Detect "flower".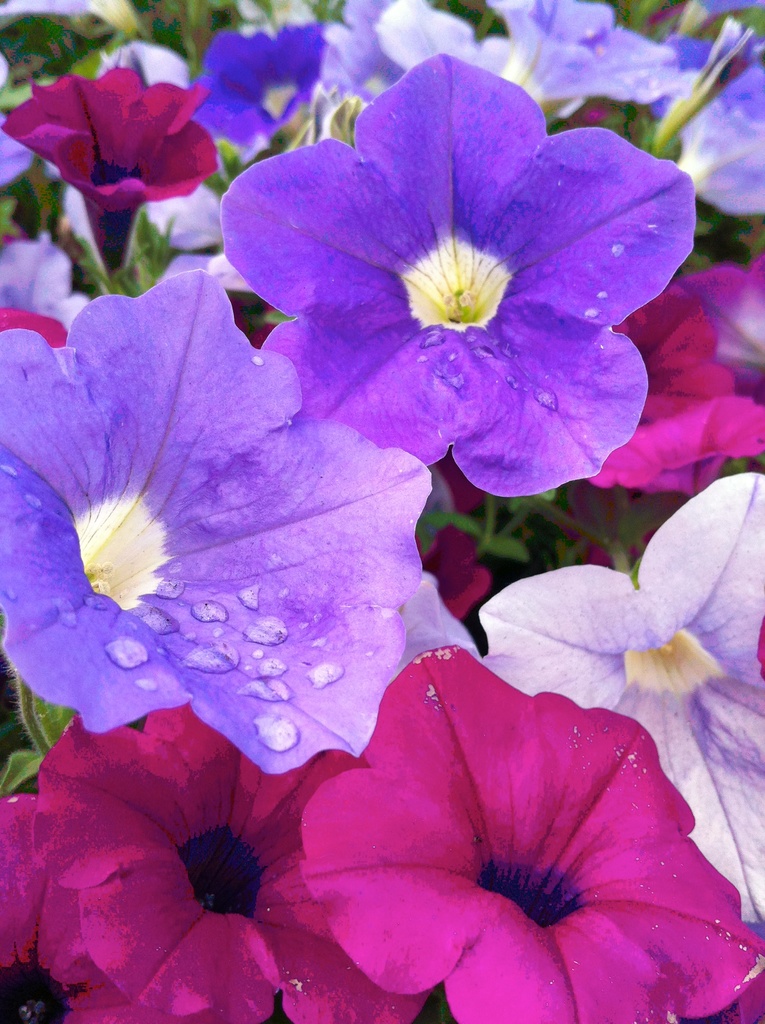
Detected at 212 74 665 490.
